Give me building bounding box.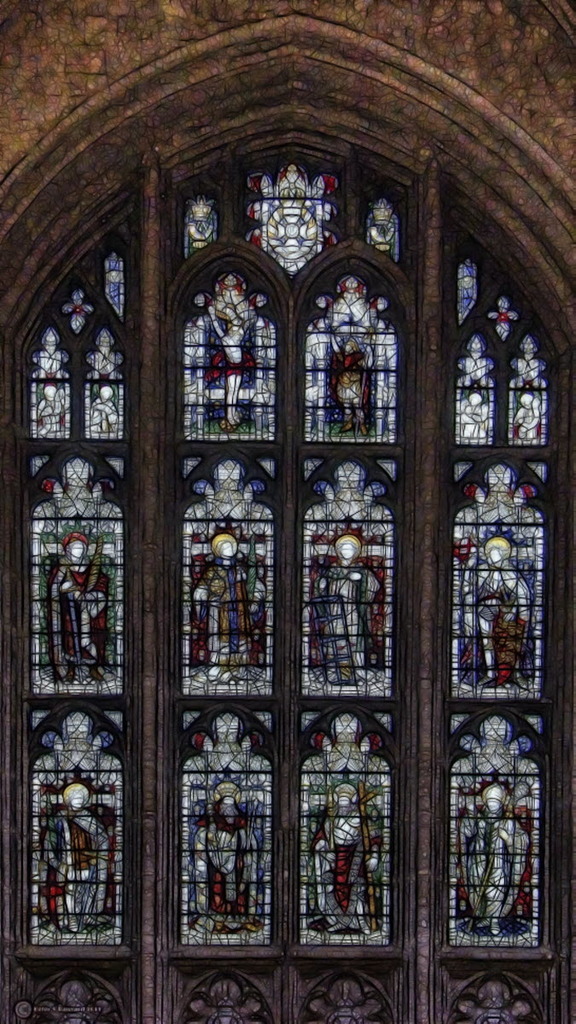
detection(0, 0, 575, 1023).
